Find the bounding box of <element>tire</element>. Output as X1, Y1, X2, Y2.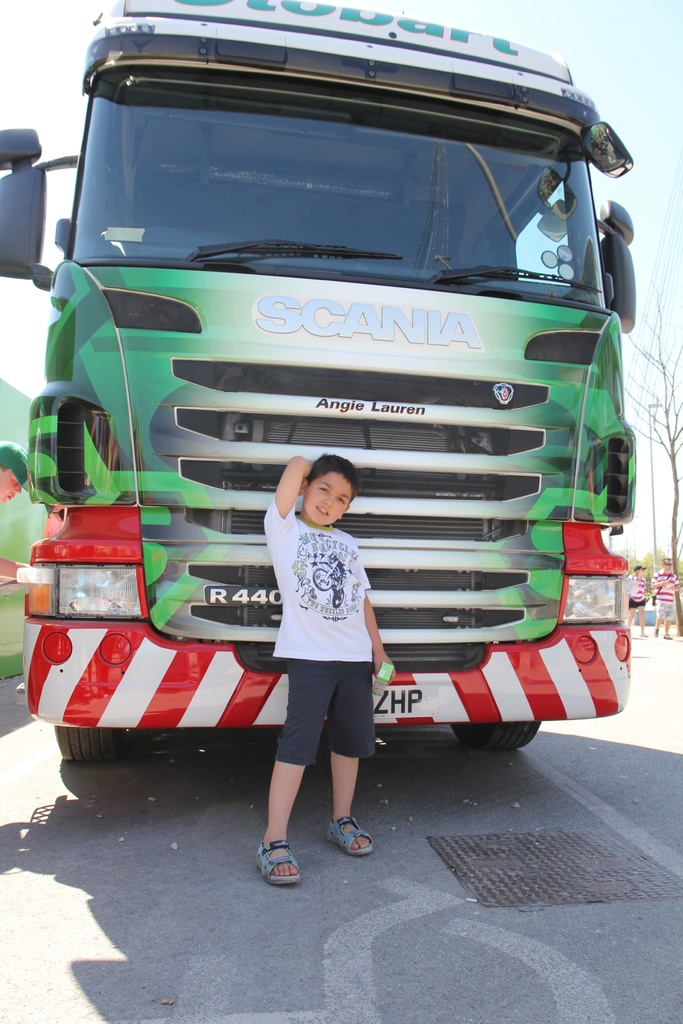
44, 719, 126, 775.
